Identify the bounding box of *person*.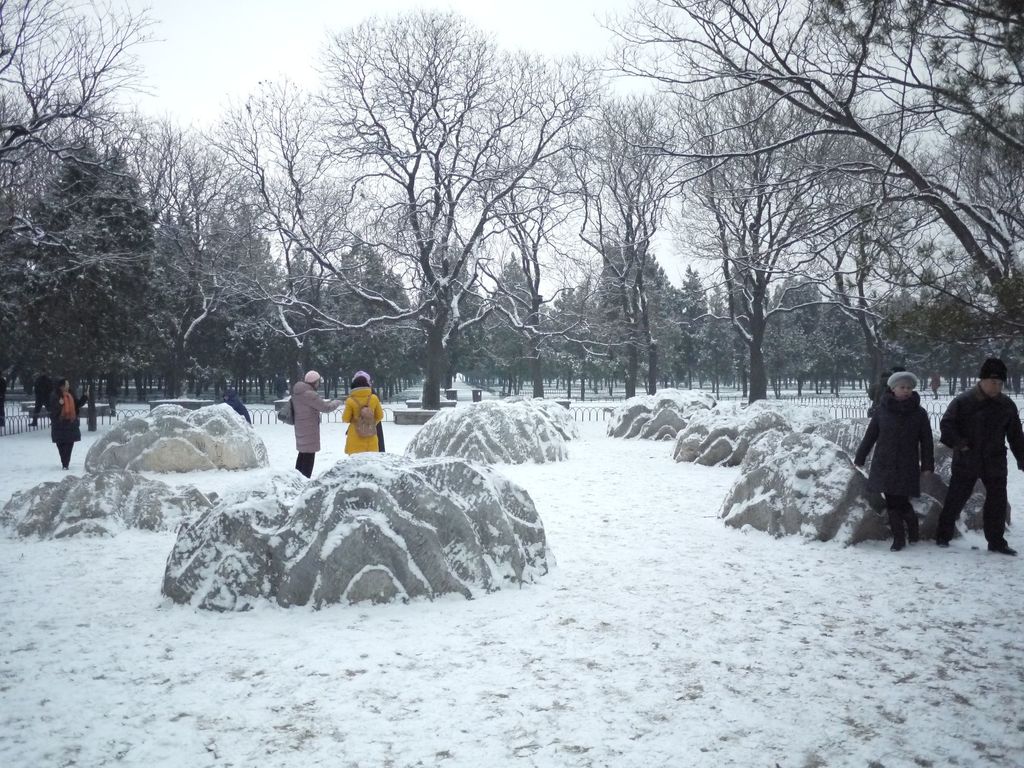
bbox(854, 371, 933, 551).
